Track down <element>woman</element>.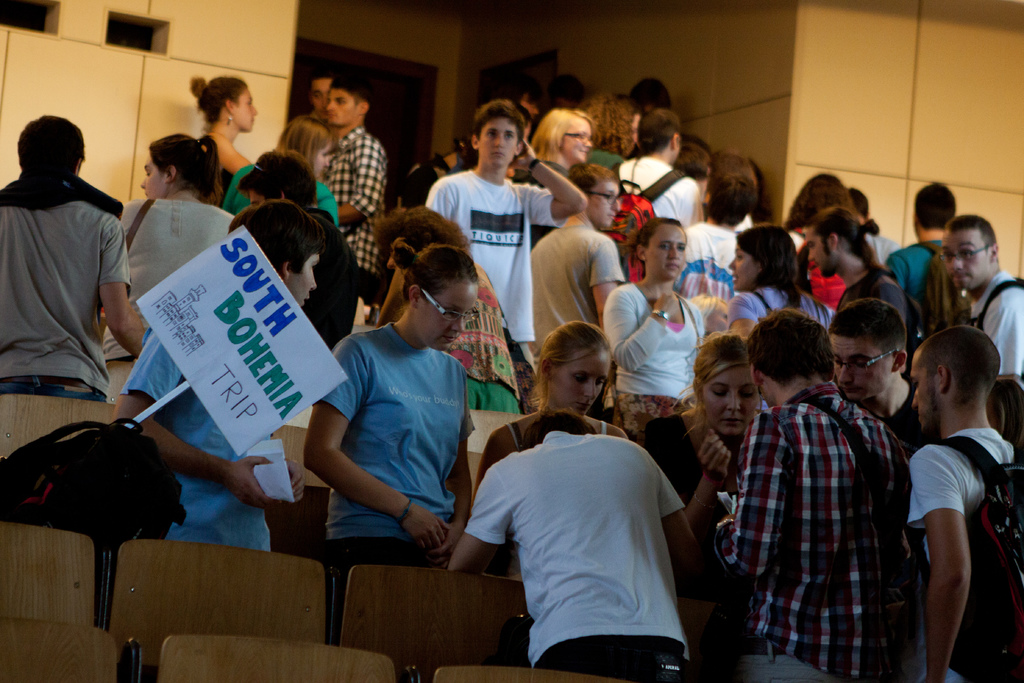
Tracked to x1=624 y1=336 x2=778 y2=650.
